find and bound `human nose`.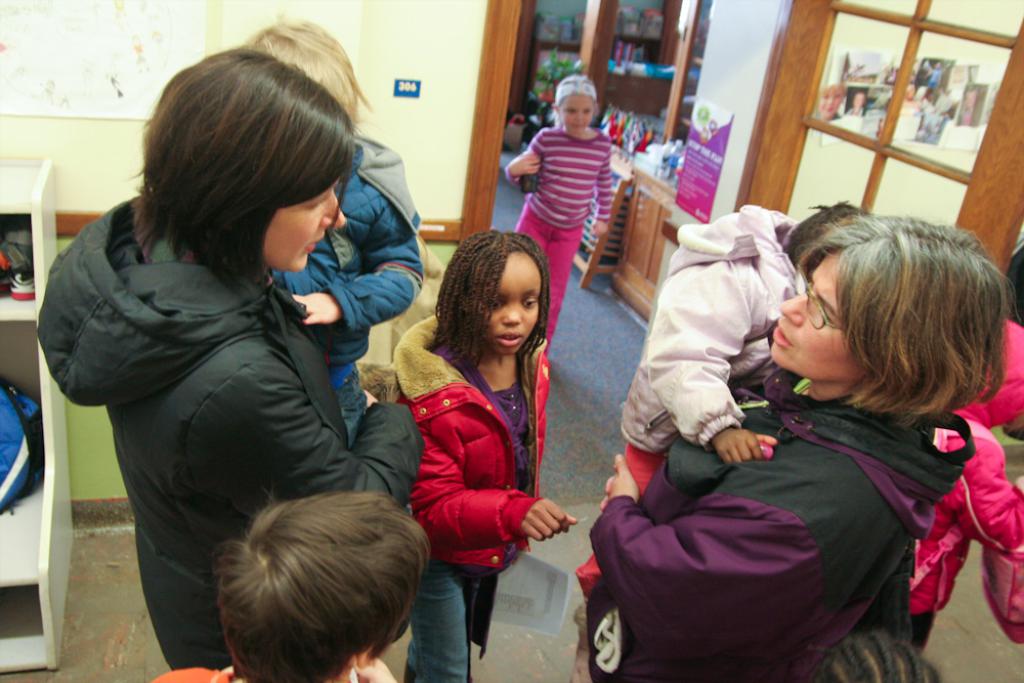
Bound: l=572, t=108, r=585, b=123.
